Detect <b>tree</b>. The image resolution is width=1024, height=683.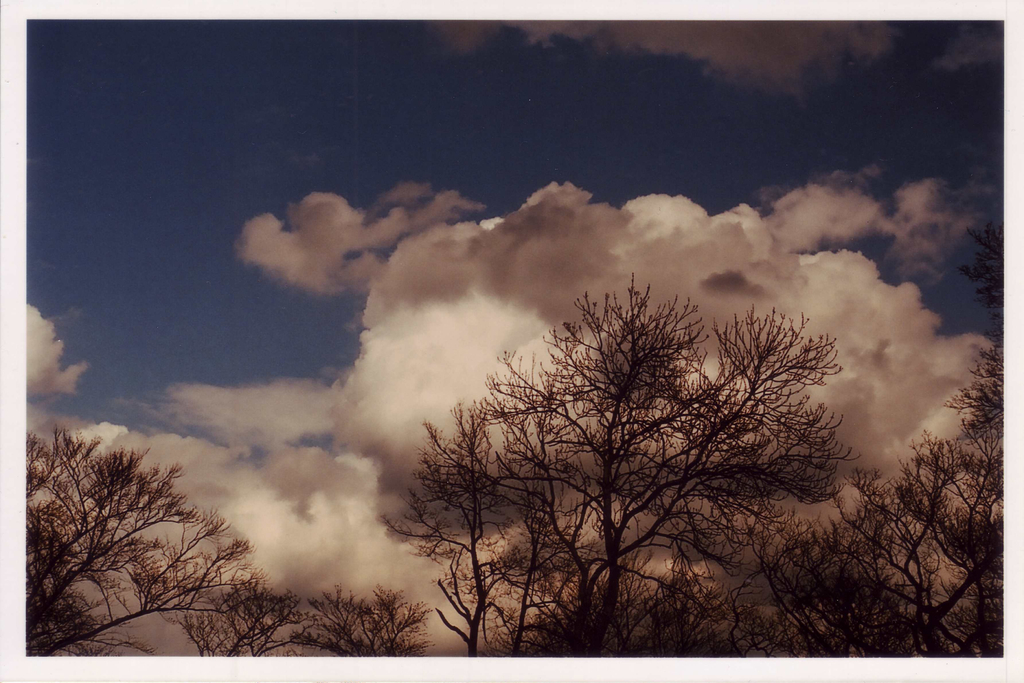
left=765, top=213, right=1011, bottom=659.
